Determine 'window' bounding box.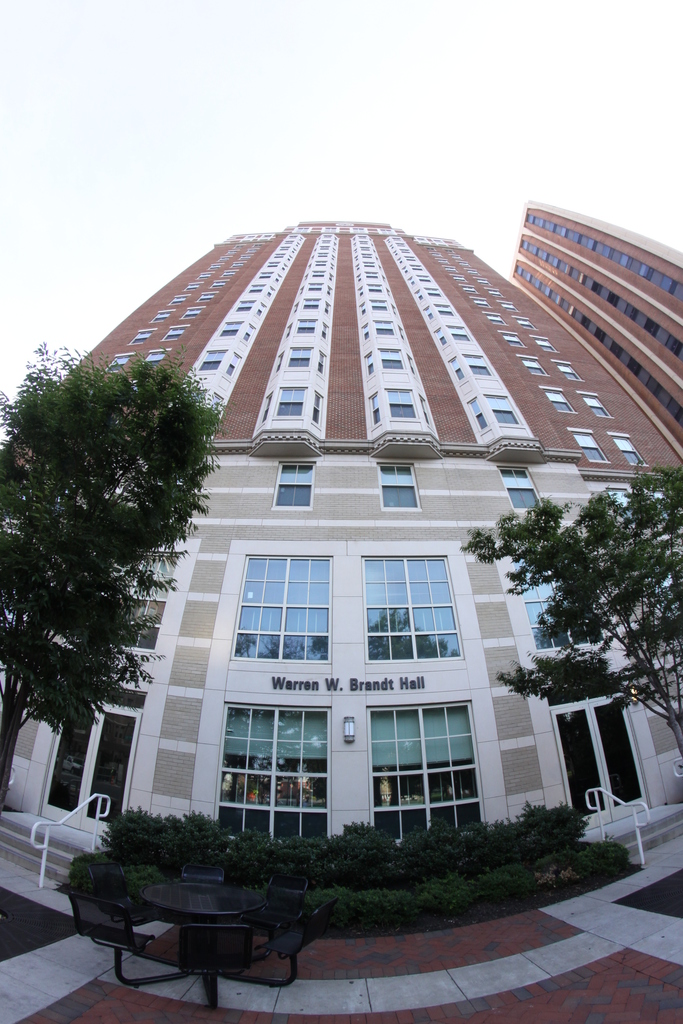
Determined: 145:351:165:369.
